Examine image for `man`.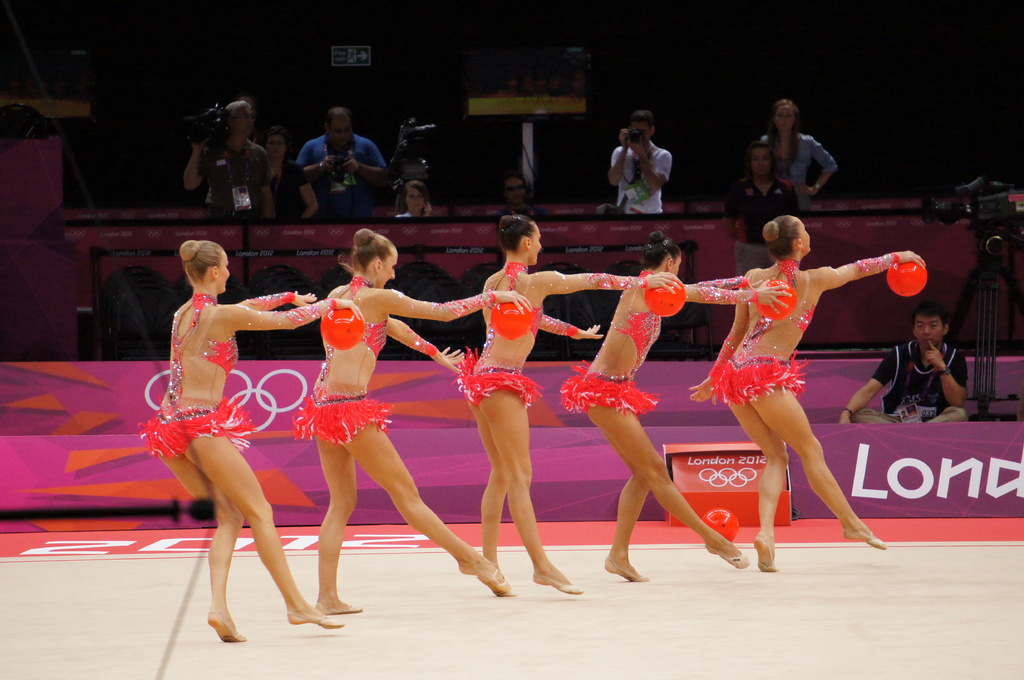
Examination result: (301,106,390,224).
